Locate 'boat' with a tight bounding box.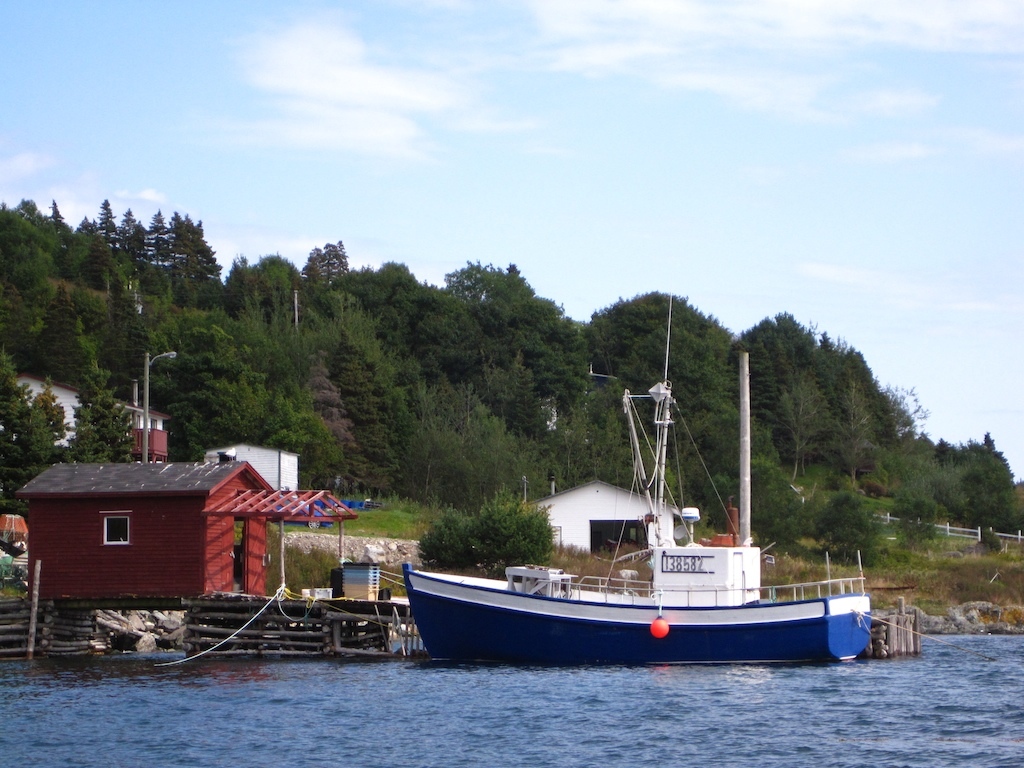
385/371/880/683.
